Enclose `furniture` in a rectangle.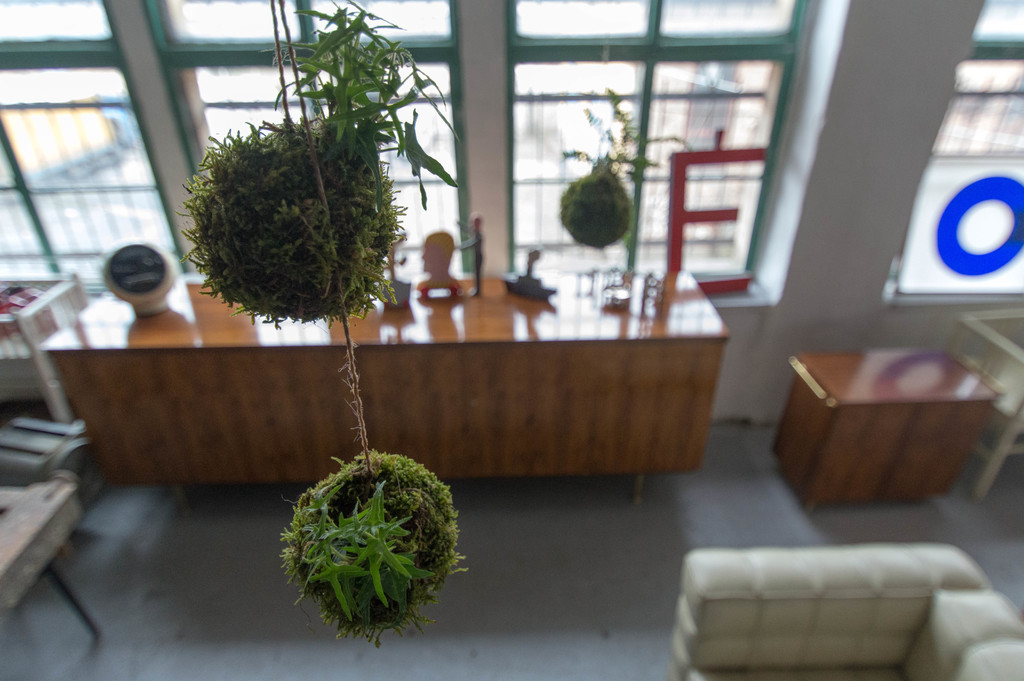
<box>666,545,1023,680</box>.
